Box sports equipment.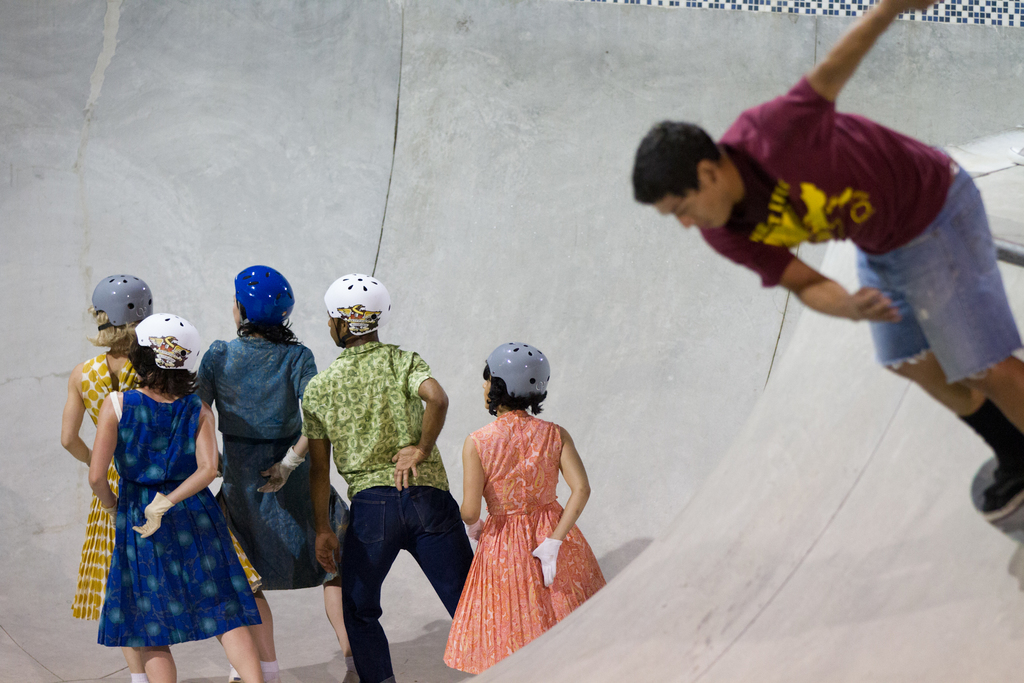
box=[228, 265, 304, 329].
